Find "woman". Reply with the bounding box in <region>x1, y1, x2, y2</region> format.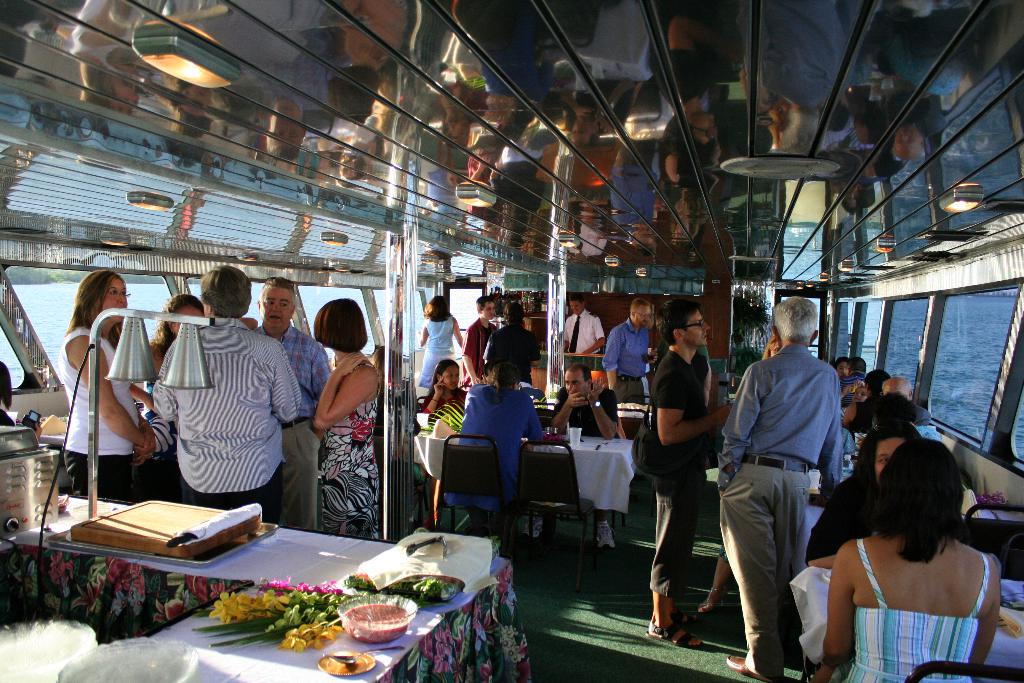
<region>124, 296, 211, 504</region>.
